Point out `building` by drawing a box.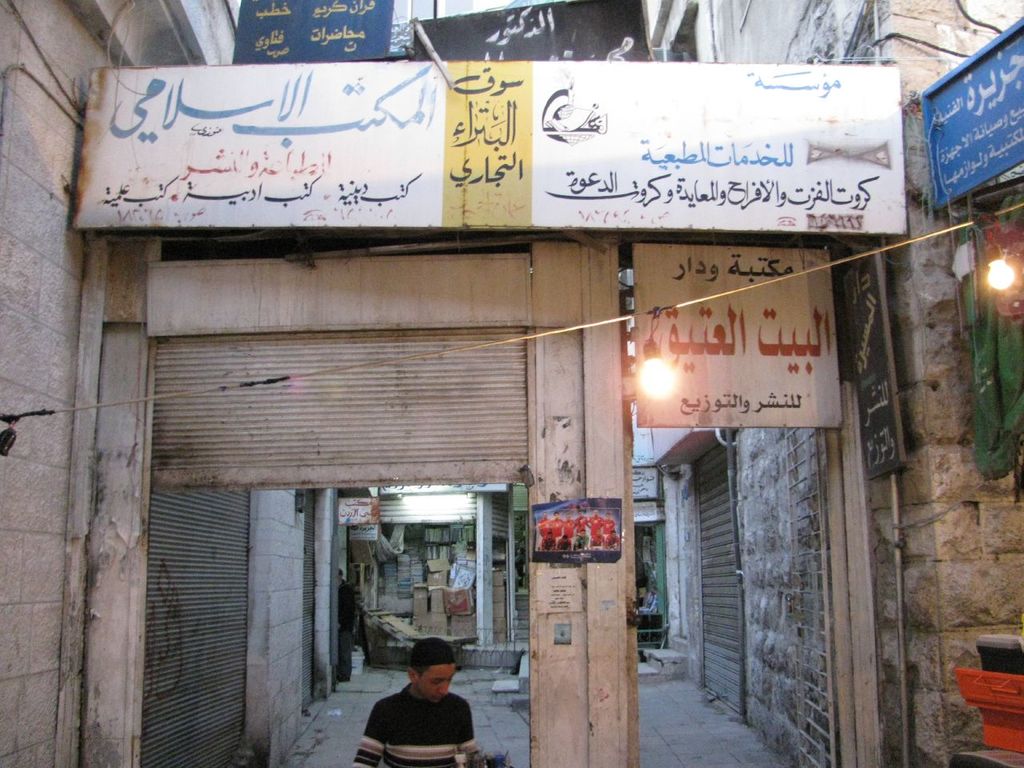
select_region(0, 0, 339, 767).
